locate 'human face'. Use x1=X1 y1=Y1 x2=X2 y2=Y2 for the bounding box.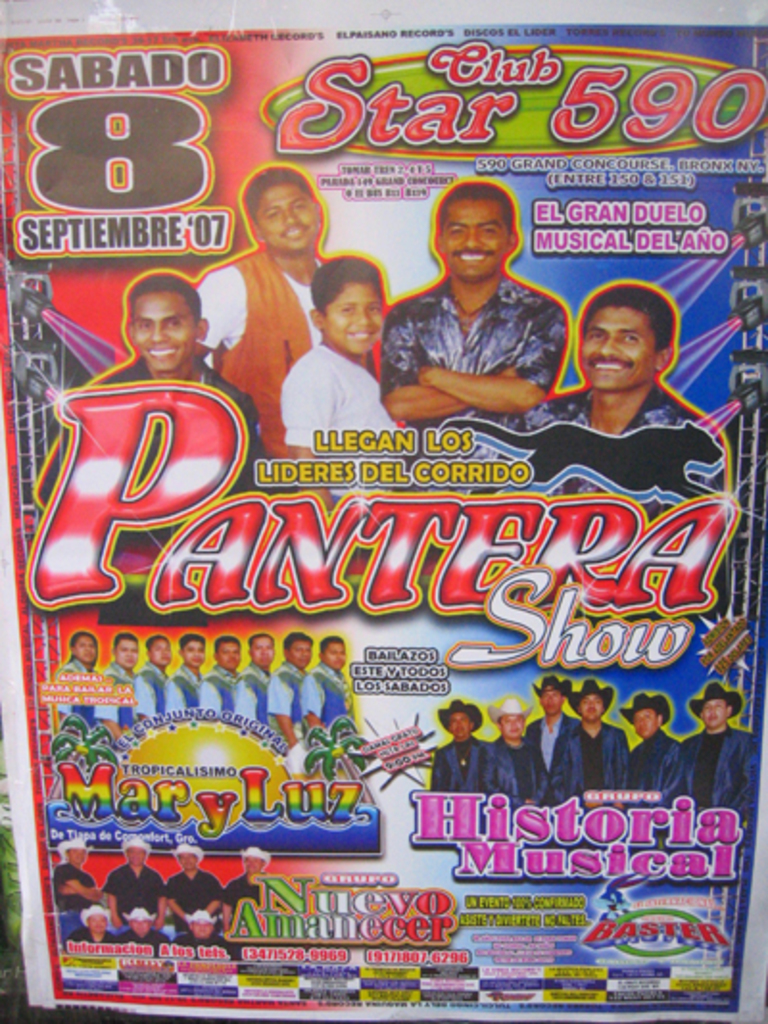
x1=255 y1=181 x2=309 y2=252.
